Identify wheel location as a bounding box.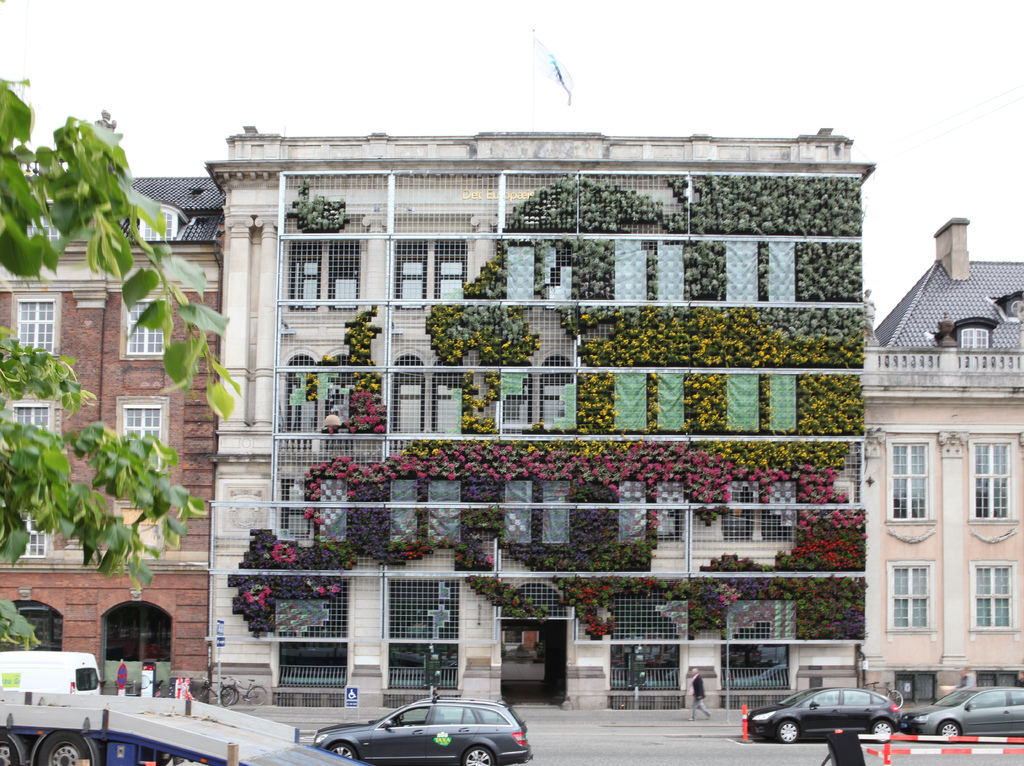
box=[35, 732, 95, 765].
